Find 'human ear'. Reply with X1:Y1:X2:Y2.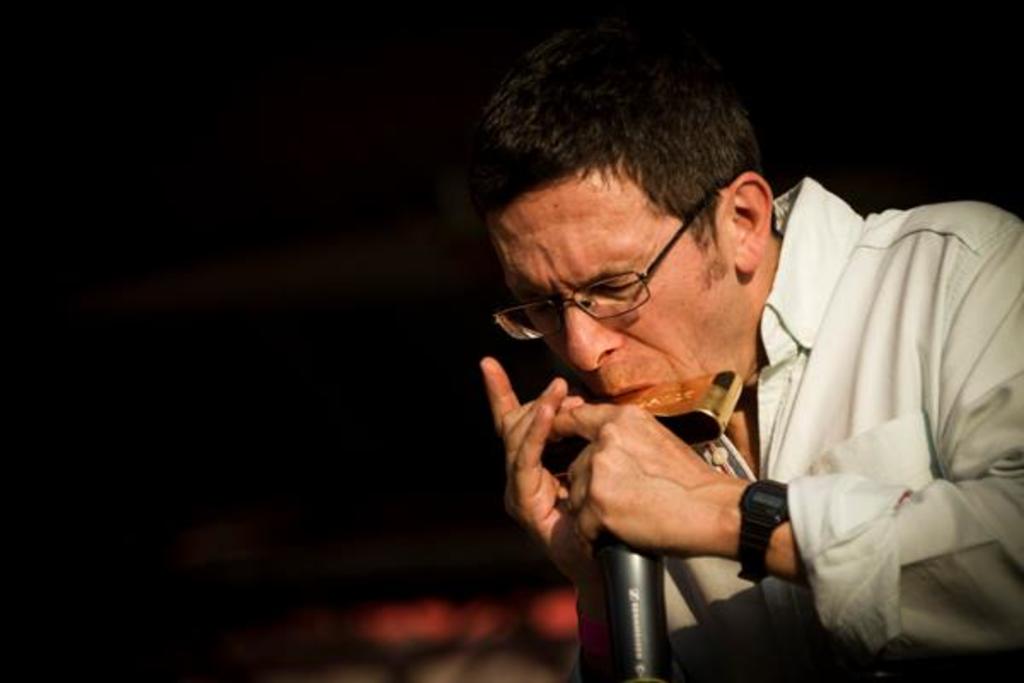
730:172:771:275.
